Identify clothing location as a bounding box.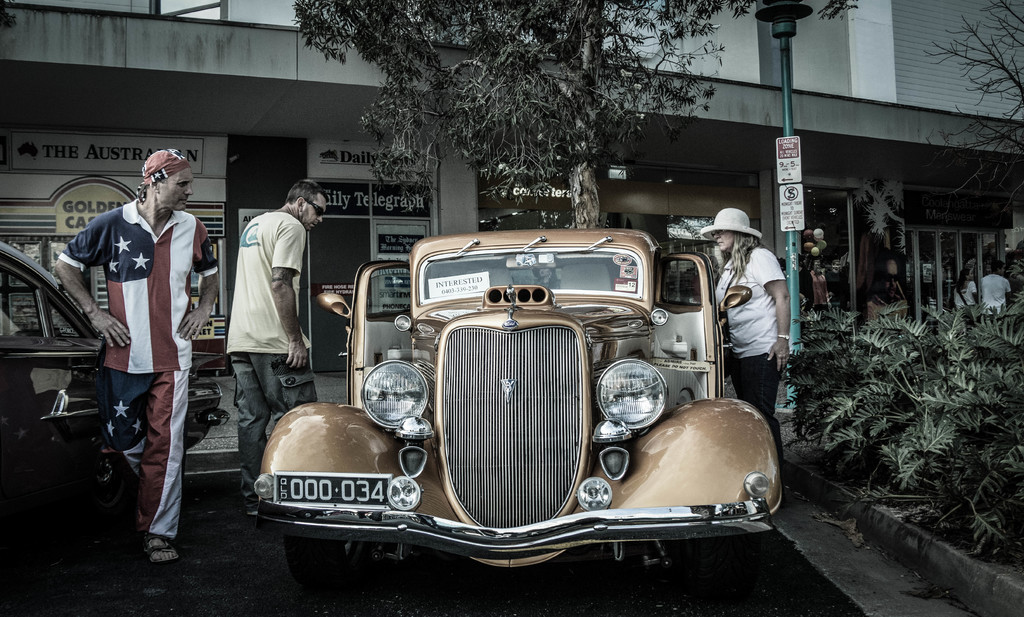
<box>952,279,976,316</box>.
